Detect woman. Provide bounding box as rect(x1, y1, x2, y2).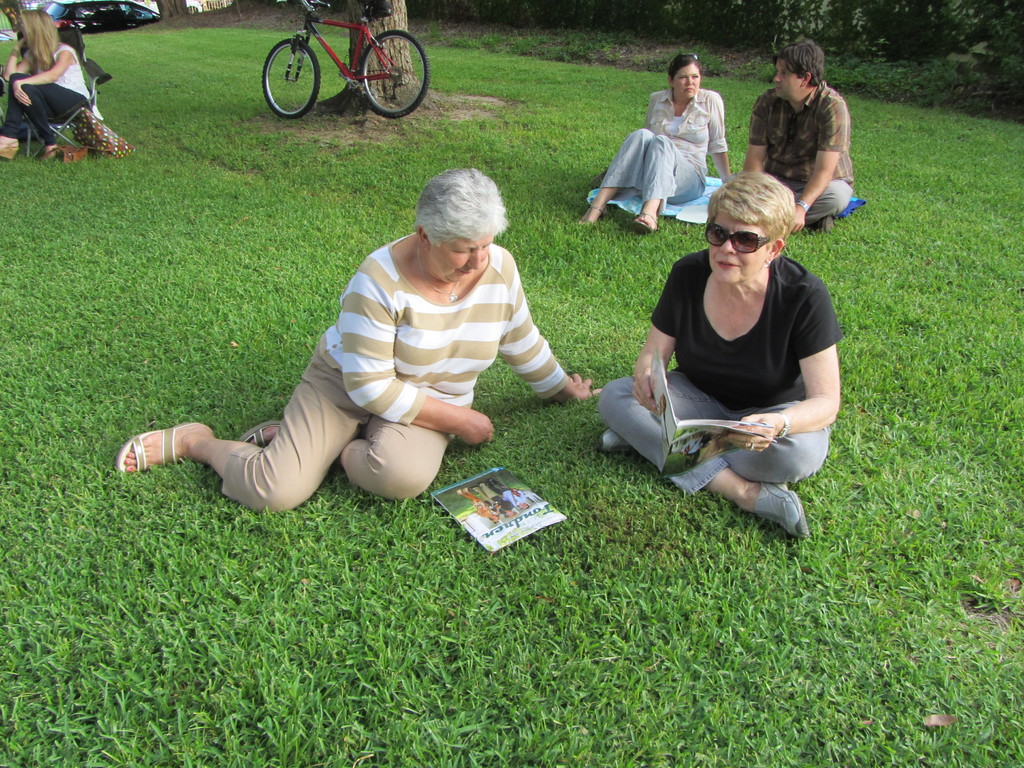
rect(586, 172, 845, 549).
